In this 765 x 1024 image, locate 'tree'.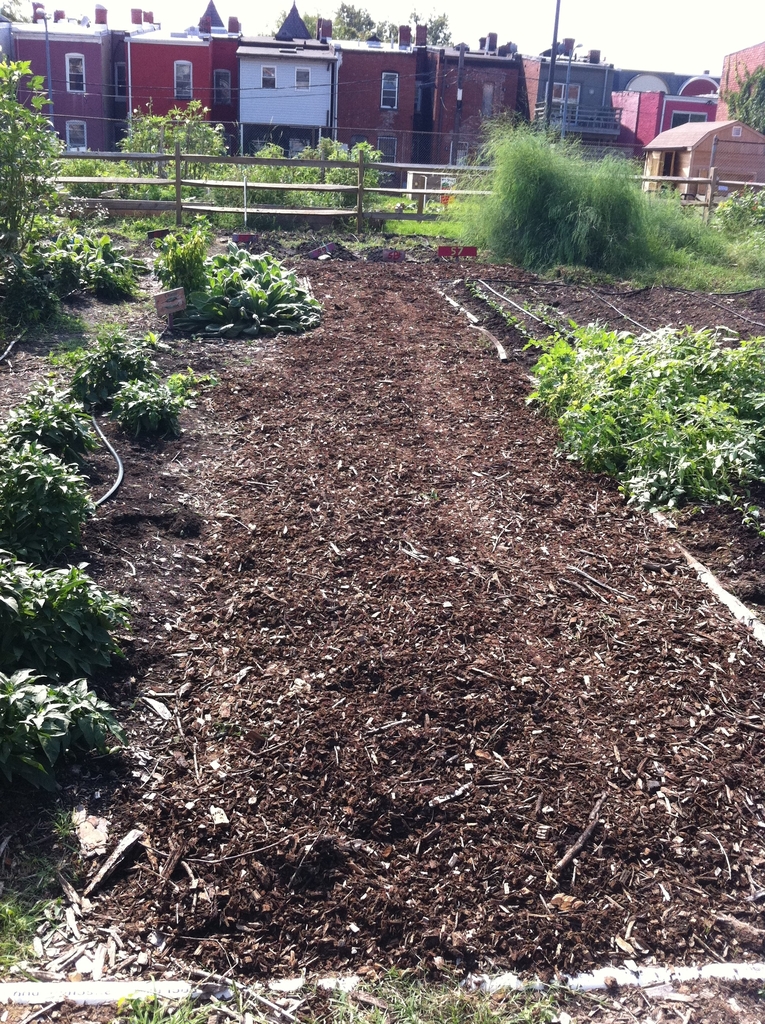
Bounding box: detection(424, 12, 453, 56).
